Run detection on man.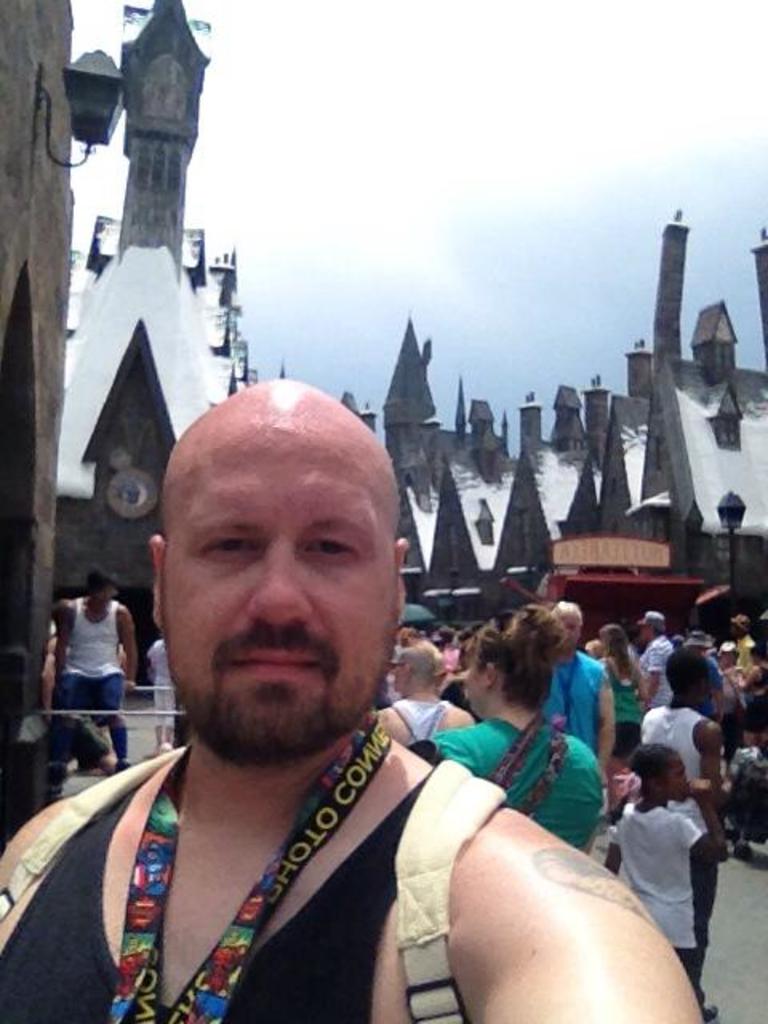
Result: (x1=0, y1=378, x2=701, y2=1022).
